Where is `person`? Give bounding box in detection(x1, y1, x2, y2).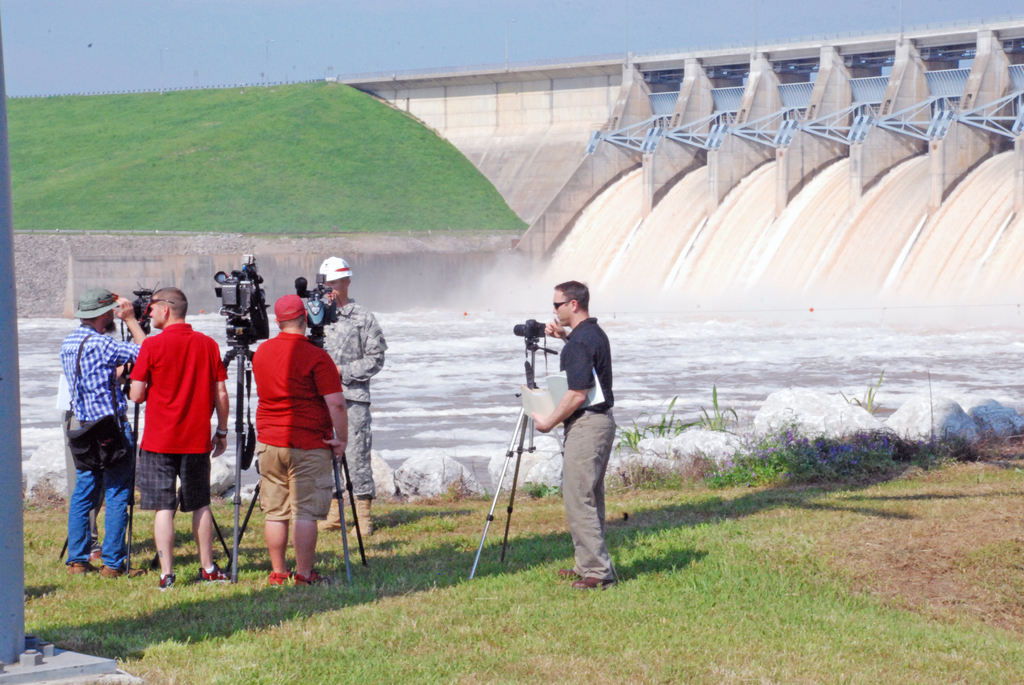
detection(310, 248, 388, 530).
